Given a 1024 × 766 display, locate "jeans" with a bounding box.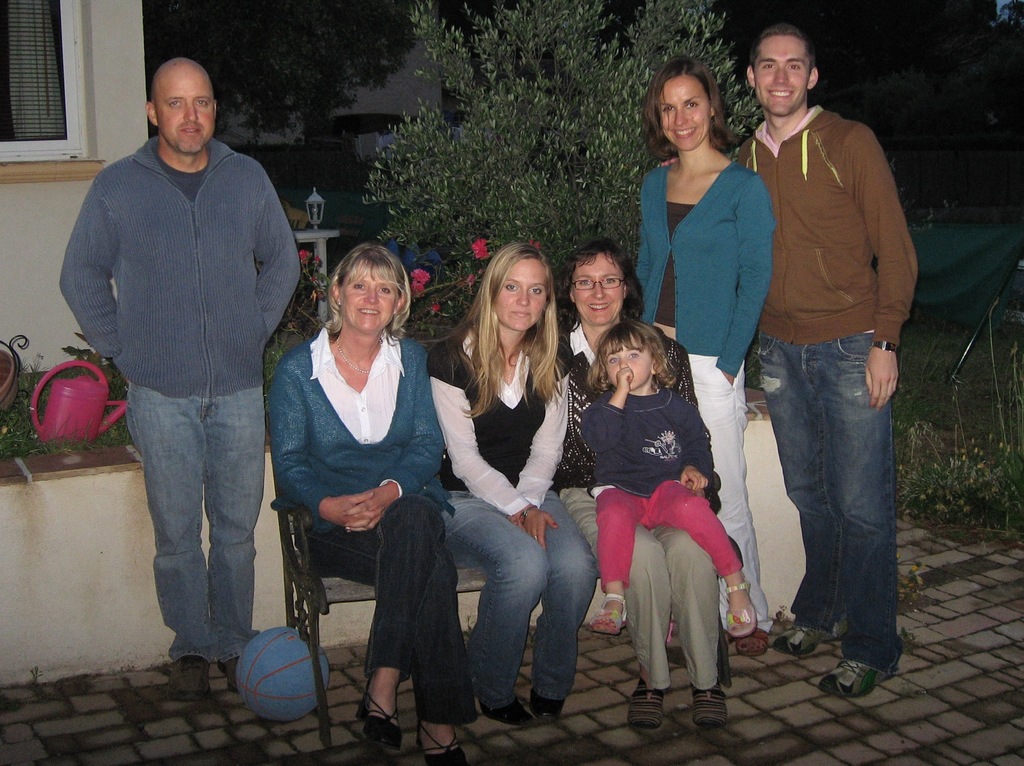
Located: 757, 329, 902, 674.
